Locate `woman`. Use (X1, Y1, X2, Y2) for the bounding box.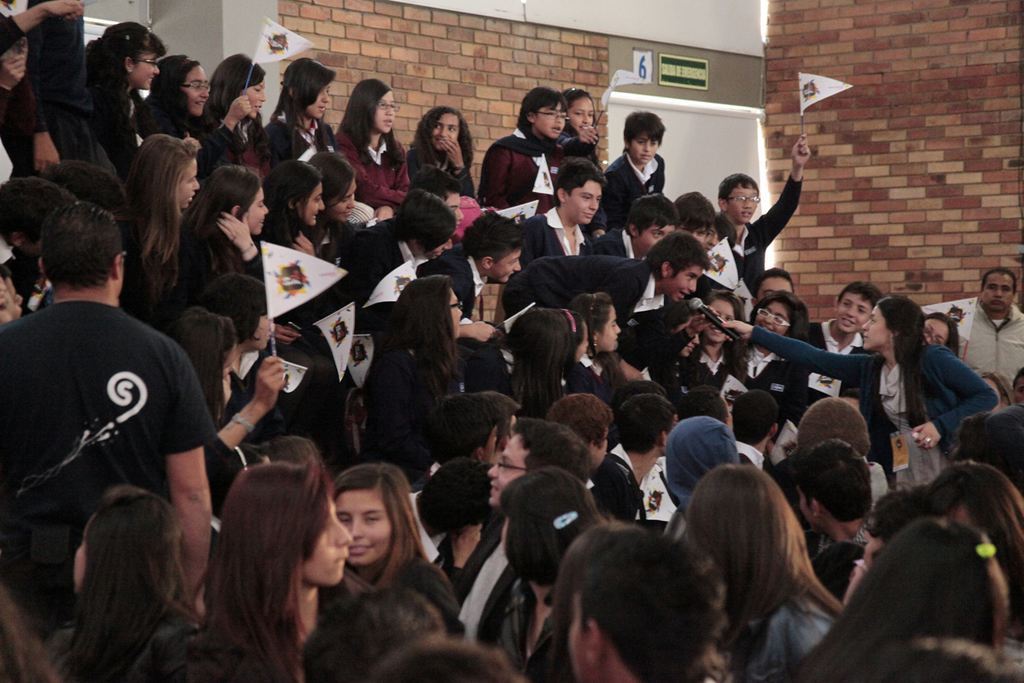
(523, 516, 648, 682).
